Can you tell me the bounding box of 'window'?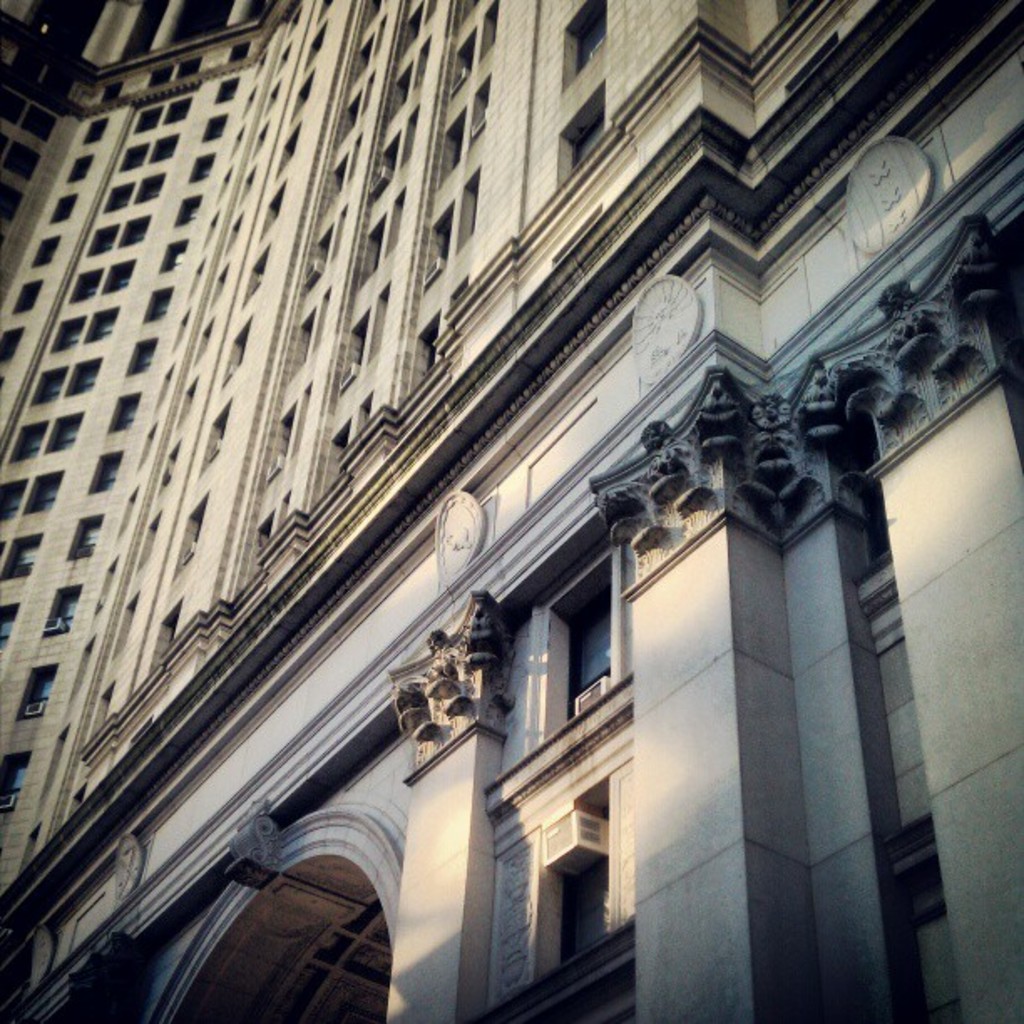
[361, 2, 380, 23].
